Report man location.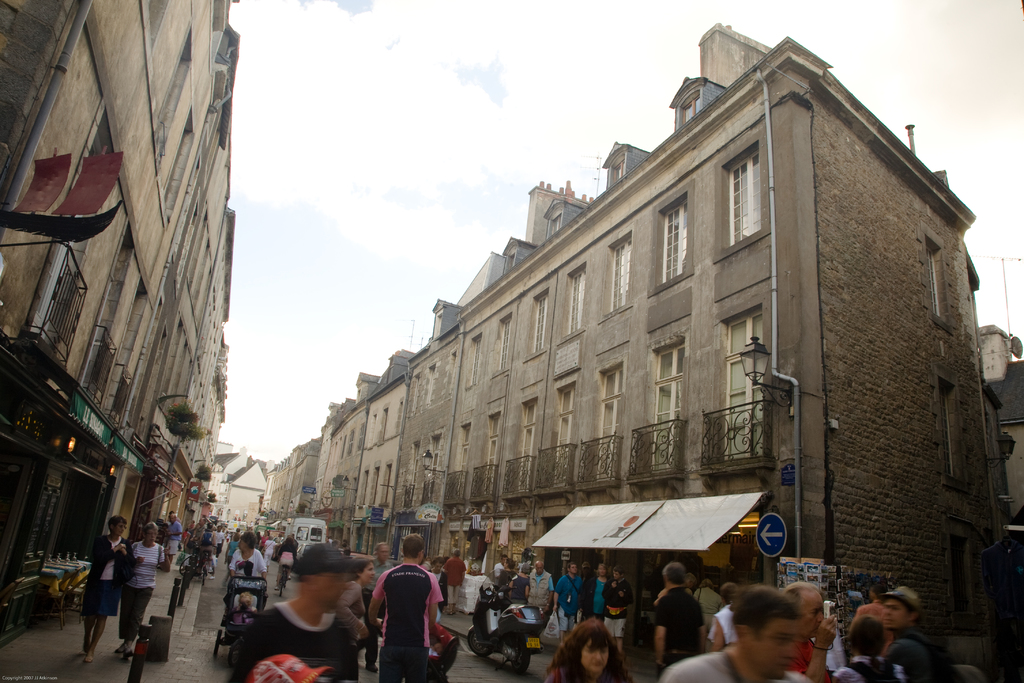
Report: bbox=(554, 562, 580, 641).
